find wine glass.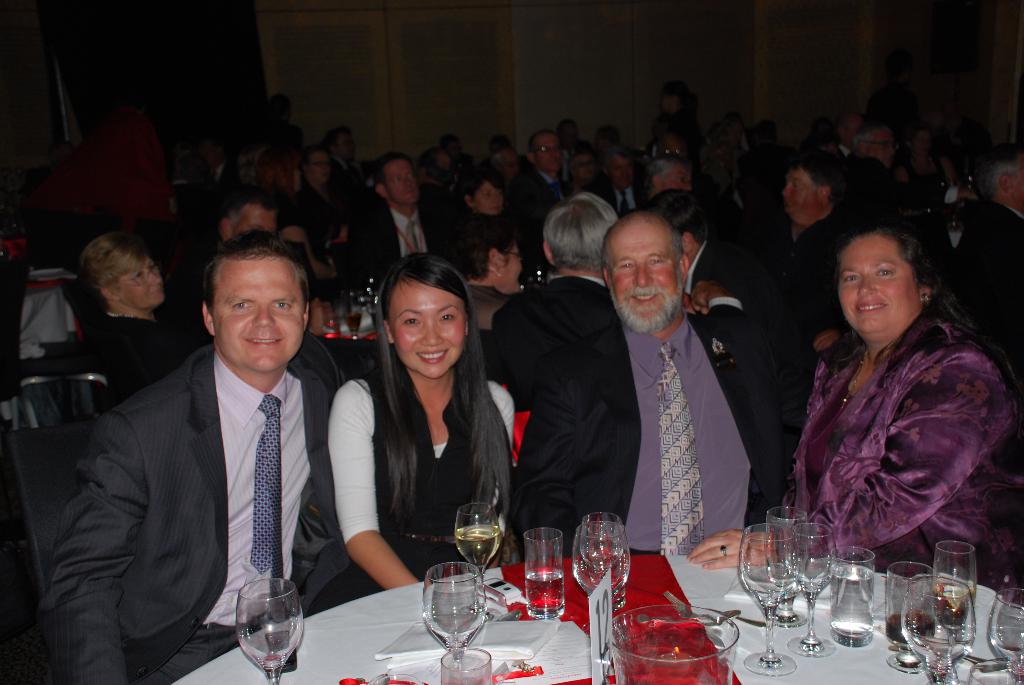
crop(886, 563, 938, 674).
